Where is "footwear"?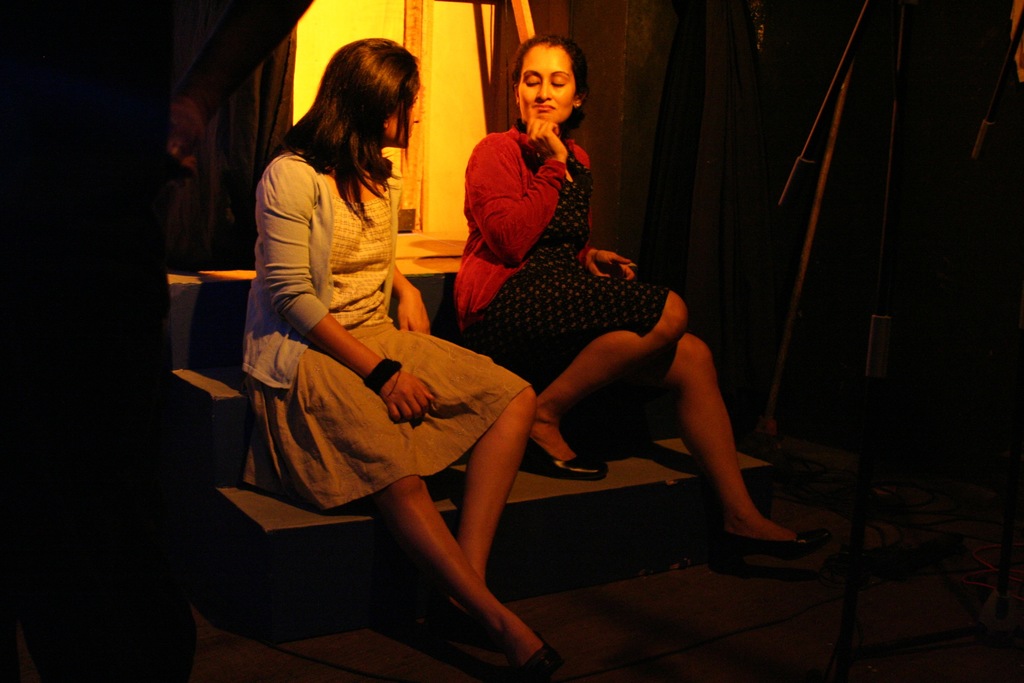
box(713, 530, 835, 556).
